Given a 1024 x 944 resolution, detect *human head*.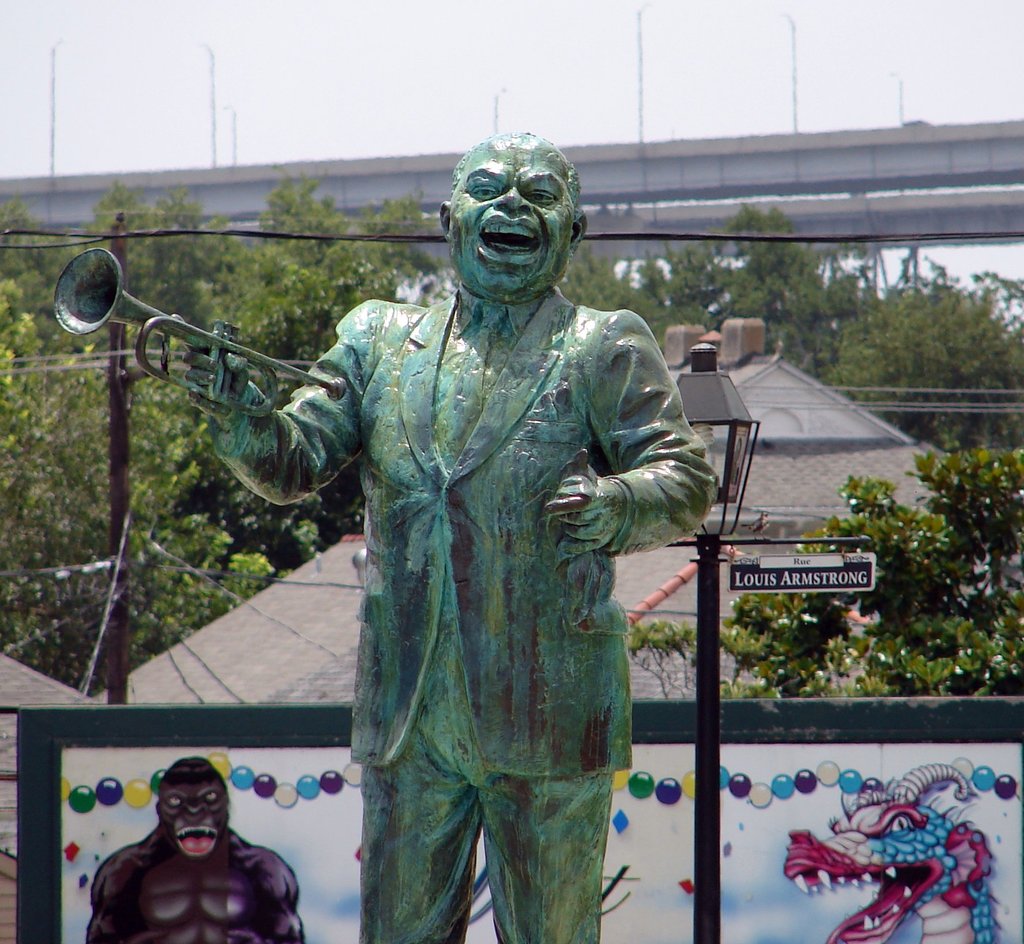
pyautogui.locateOnScreen(428, 123, 580, 315).
